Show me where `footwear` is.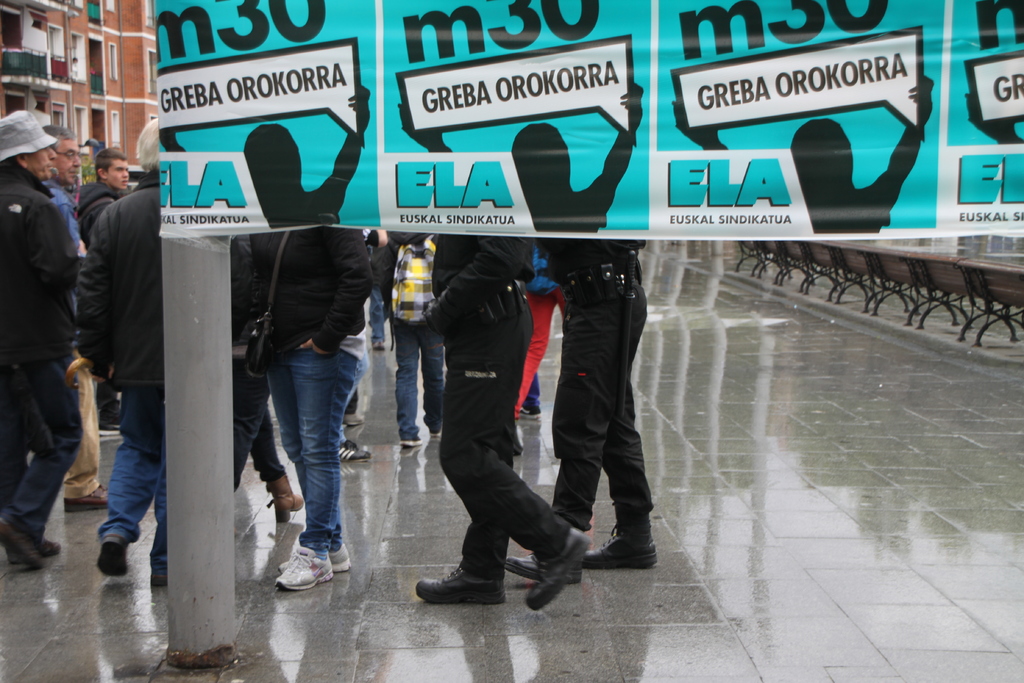
`footwear` is at Rect(414, 567, 509, 606).
